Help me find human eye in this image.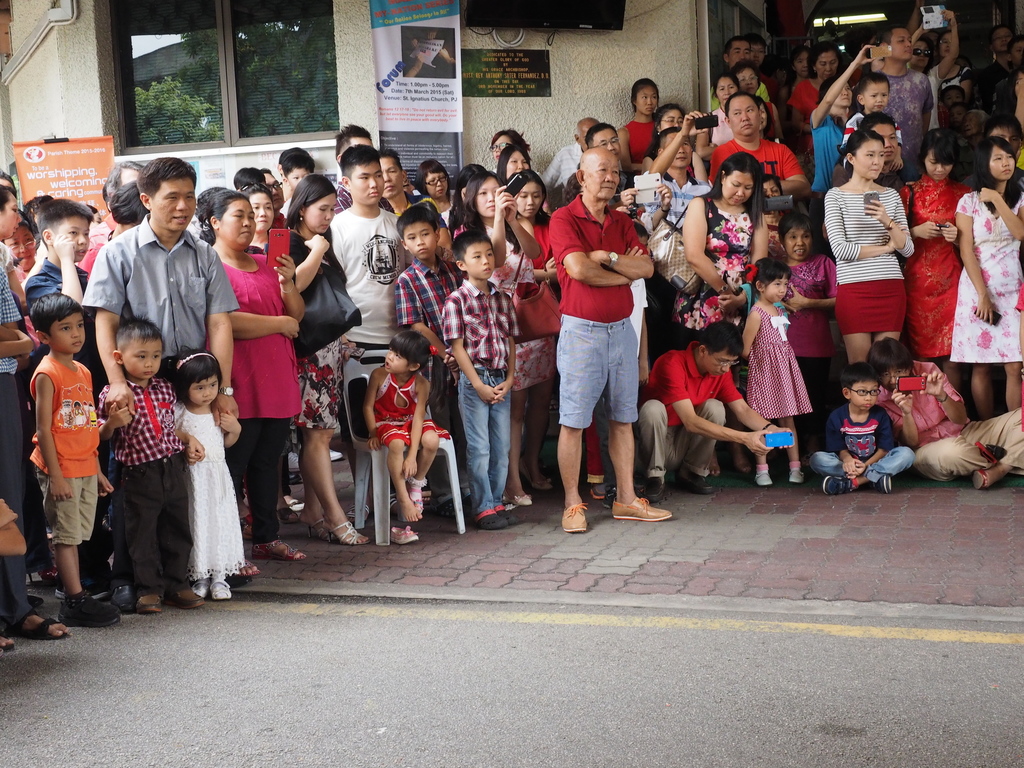
Found it: (247, 214, 256, 220).
